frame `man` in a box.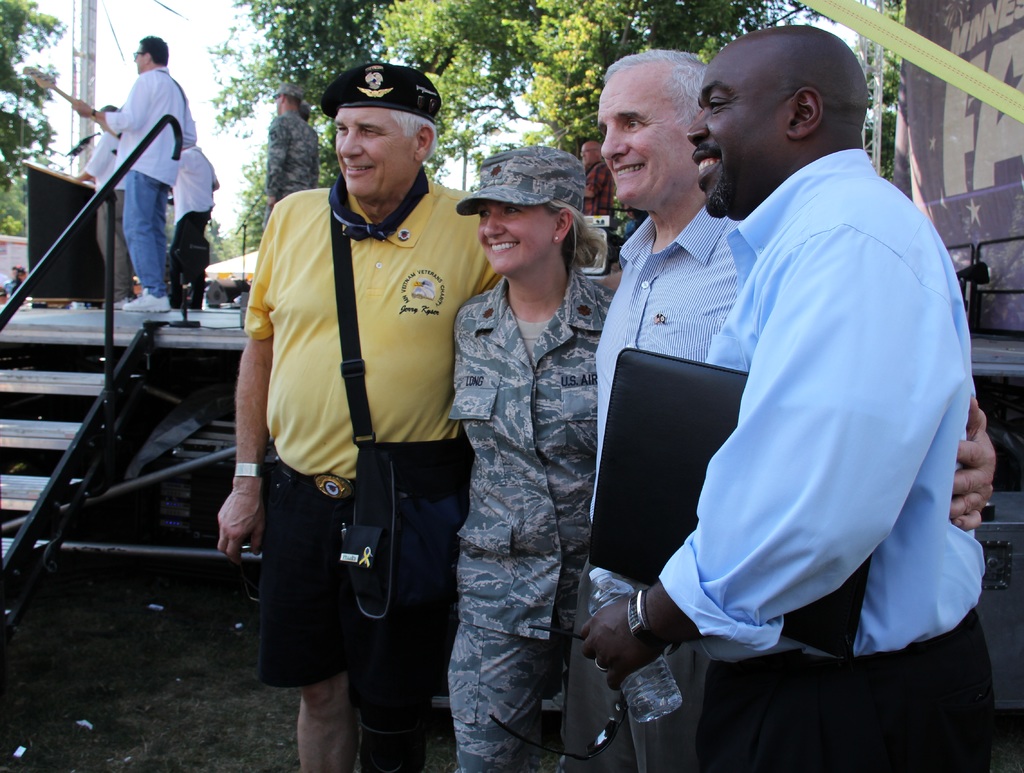
detection(298, 98, 318, 187).
